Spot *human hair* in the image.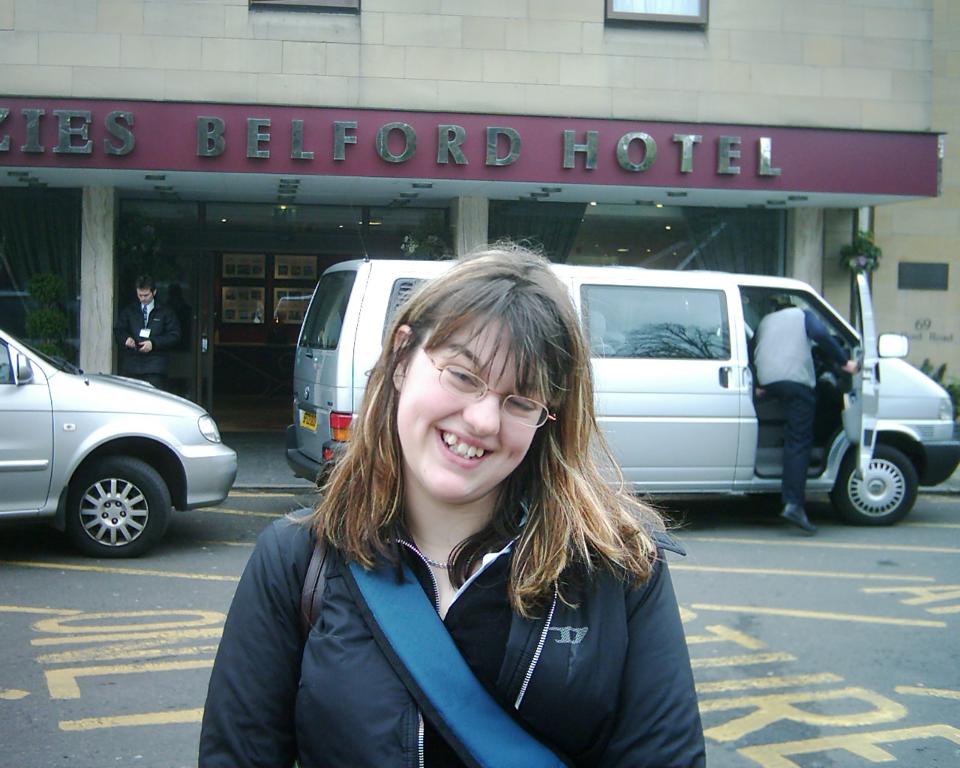
*human hair* found at (x1=137, y1=277, x2=155, y2=293).
